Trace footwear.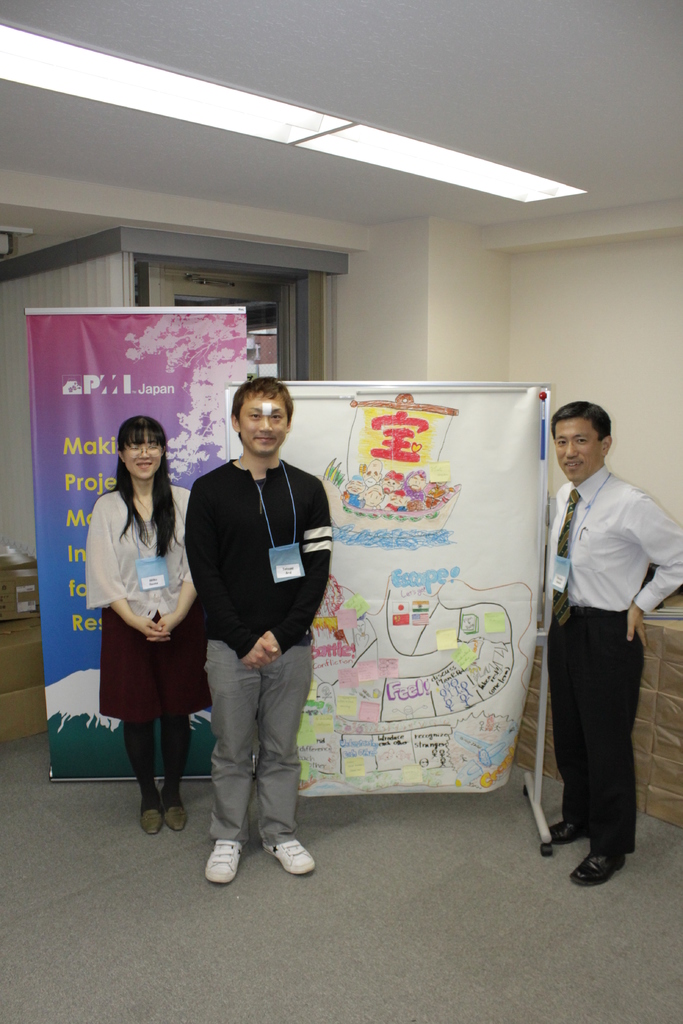
Traced to 547:820:590:846.
